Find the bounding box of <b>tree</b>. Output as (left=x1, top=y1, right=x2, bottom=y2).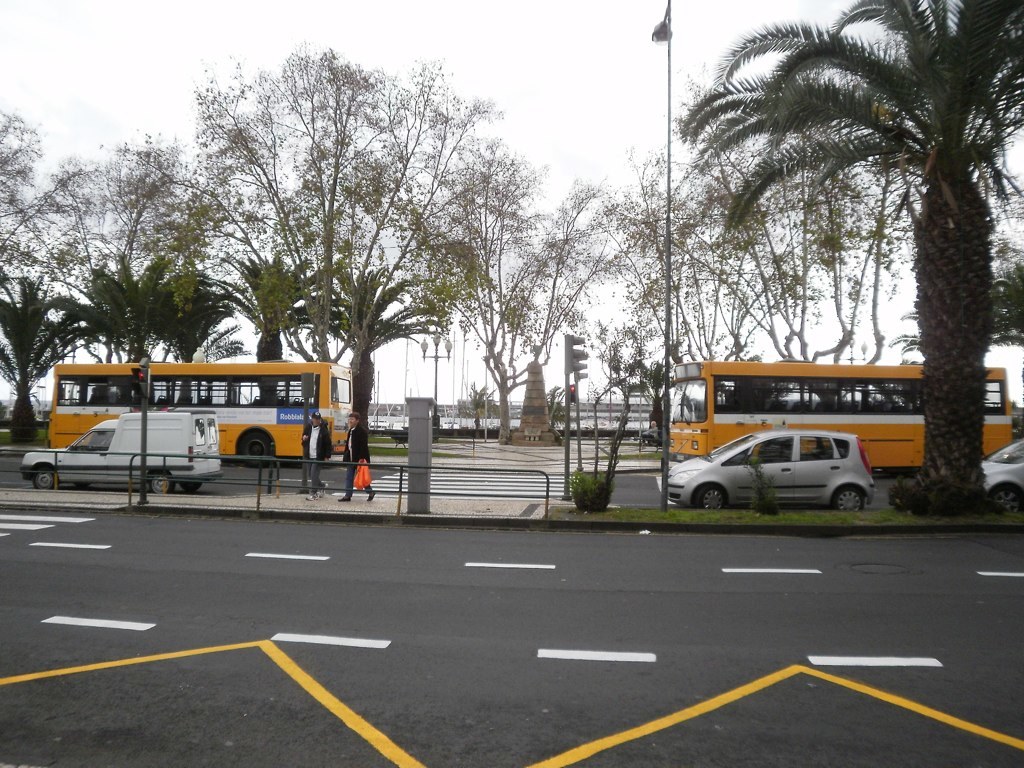
(left=890, top=243, right=1023, bottom=361).
